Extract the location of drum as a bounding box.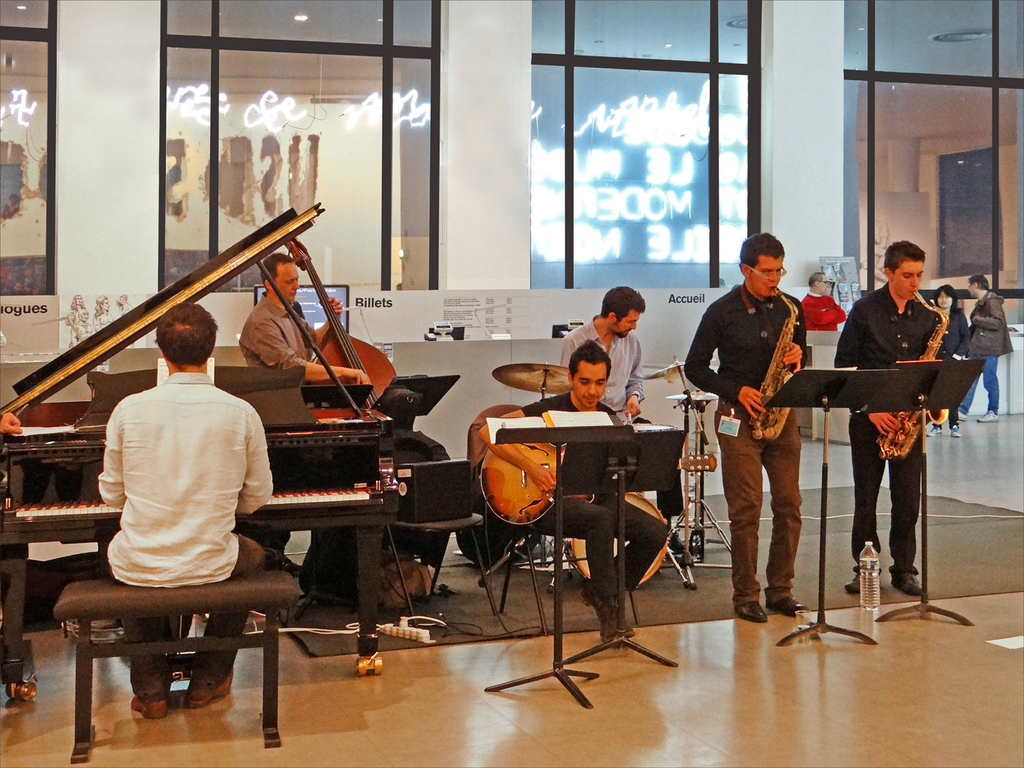
bbox=(572, 491, 674, 588).
